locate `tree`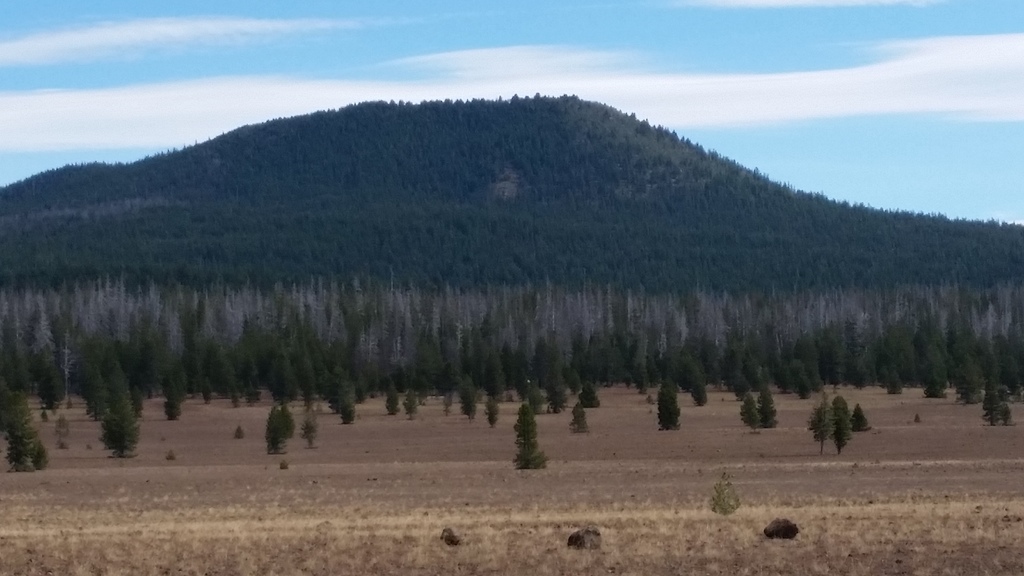
[753, 387, 772, 429]
